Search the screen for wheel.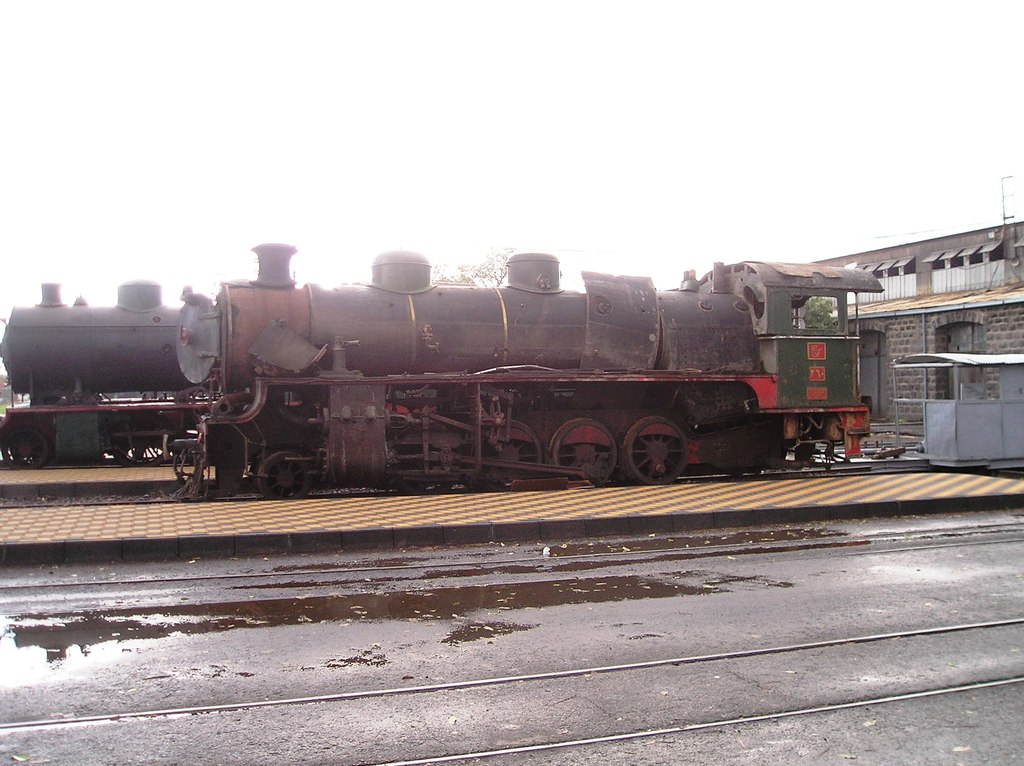
Found at select_region(396, 477, 451, 496).
